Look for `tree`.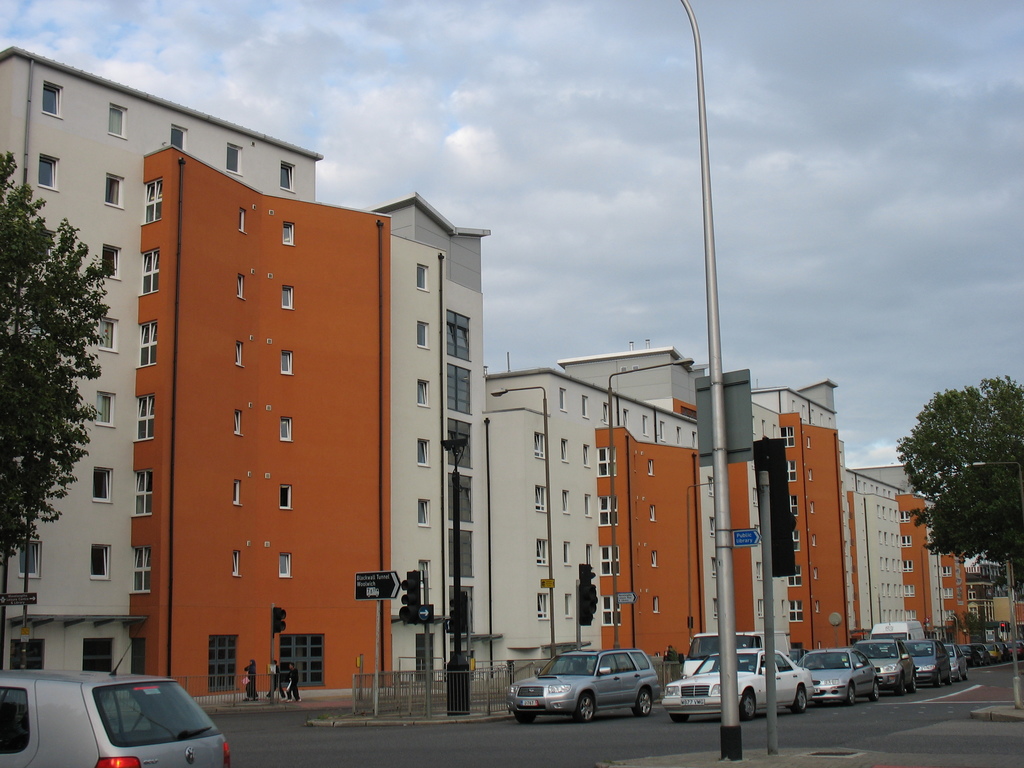
Found: {"x1": 916, "y1": 457, "x2": 1023, "y2": 644}.
